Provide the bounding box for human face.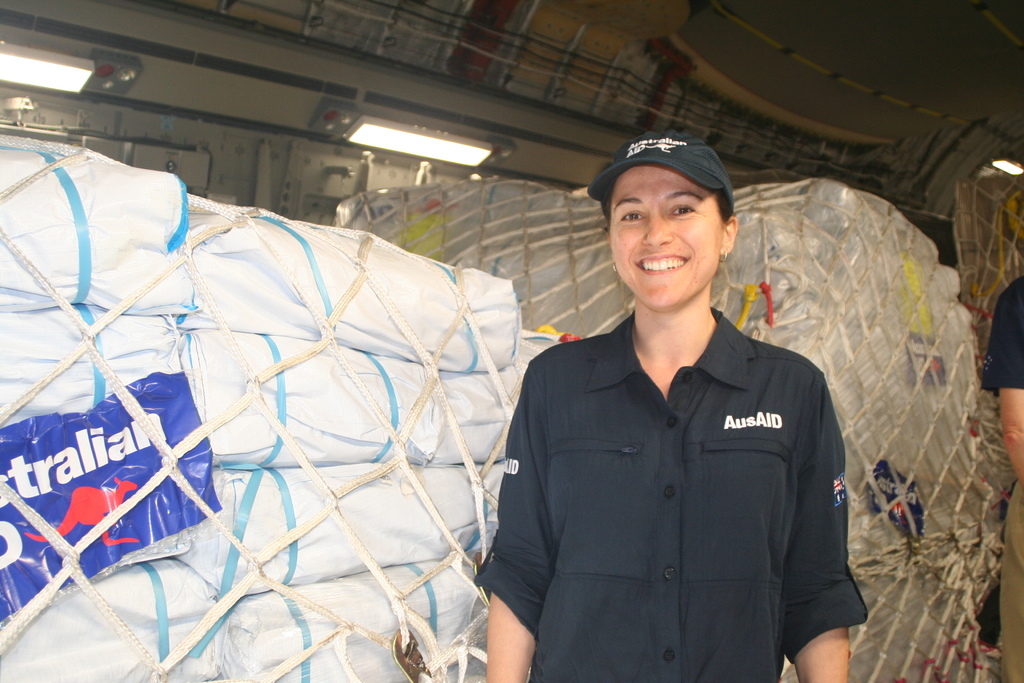
{"x1": 611, "y1": 164, "x2": 723, "y2": 308}.
